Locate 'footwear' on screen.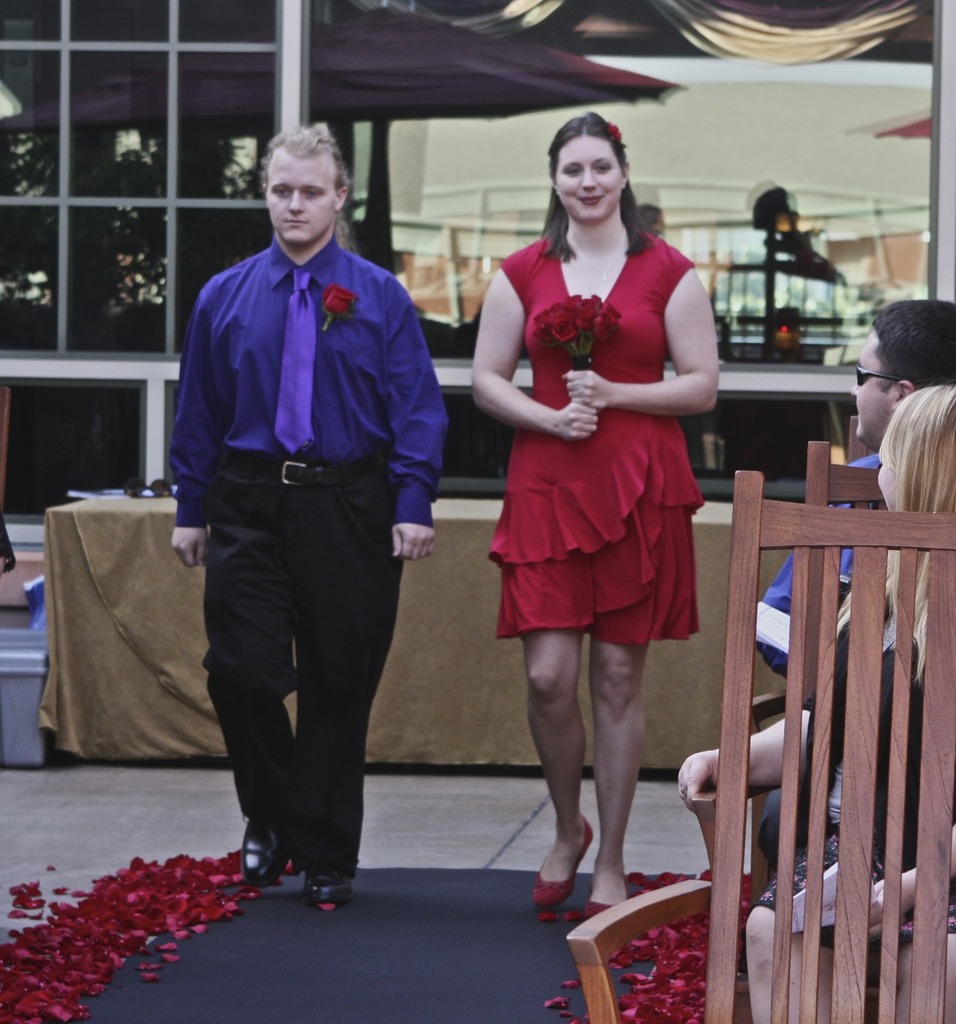
On screen at (left=580, top=882, right=638, bottom=925).
